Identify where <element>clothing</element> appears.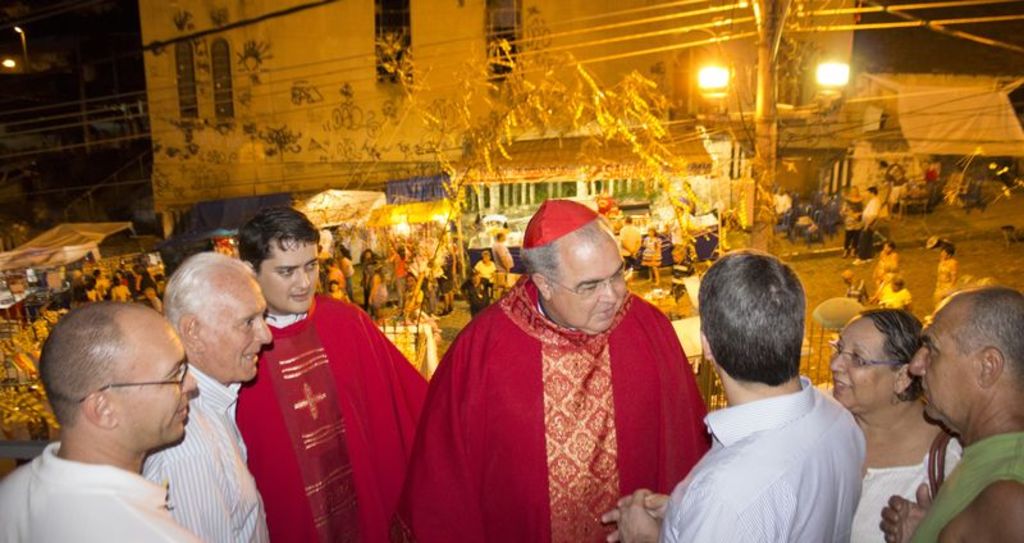
Appears at {"left": 905, "top": 434, "right": 1023, "bottom": 542}.
